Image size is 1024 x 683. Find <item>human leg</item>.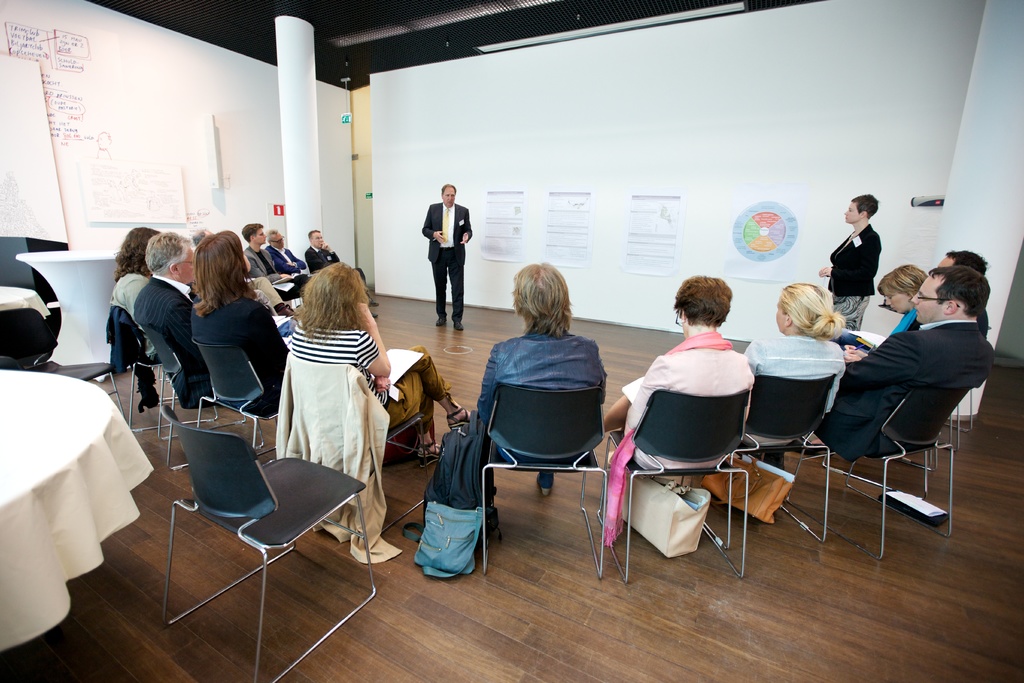
bbox=[410, 345, 474, 428].
